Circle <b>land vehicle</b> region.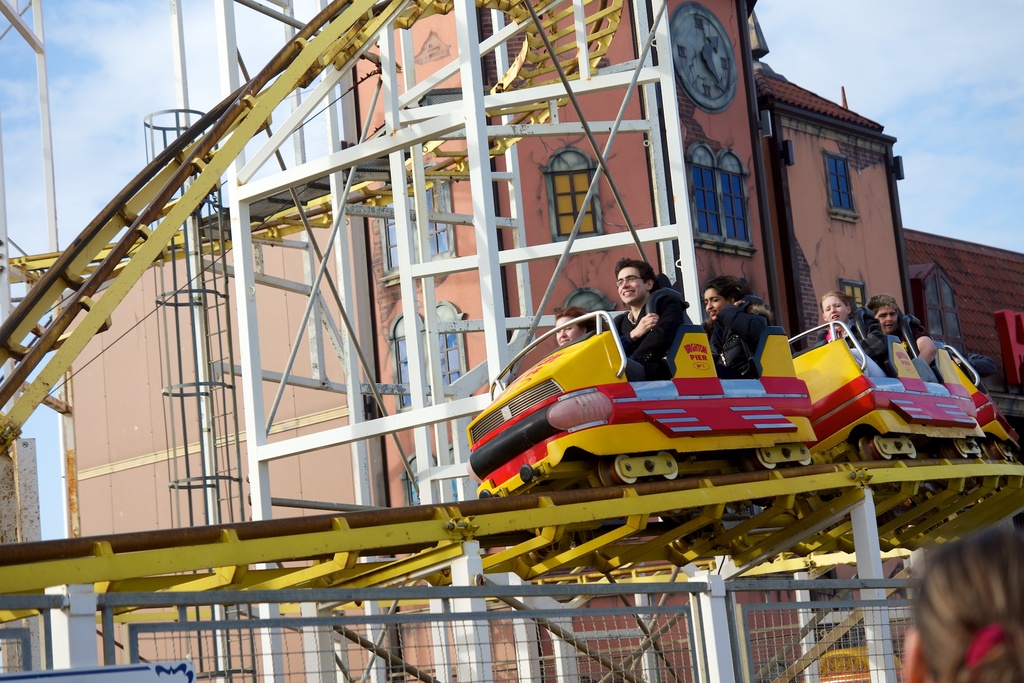
Region: BBox(468, 308, 815, 482).
